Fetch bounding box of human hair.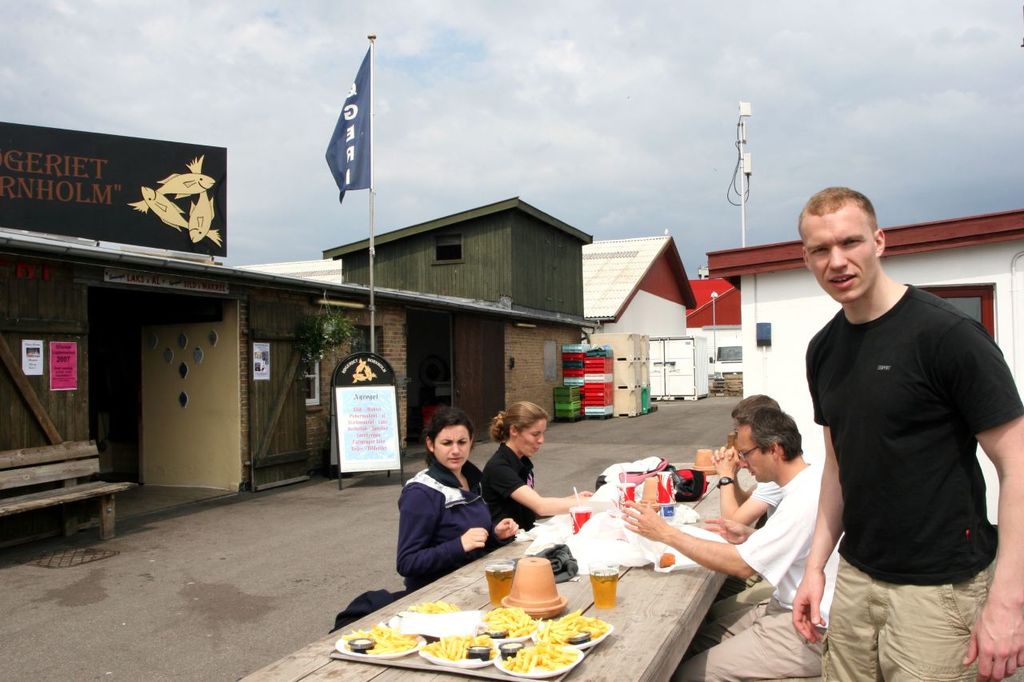
Bbox: 420:408:476:465.
